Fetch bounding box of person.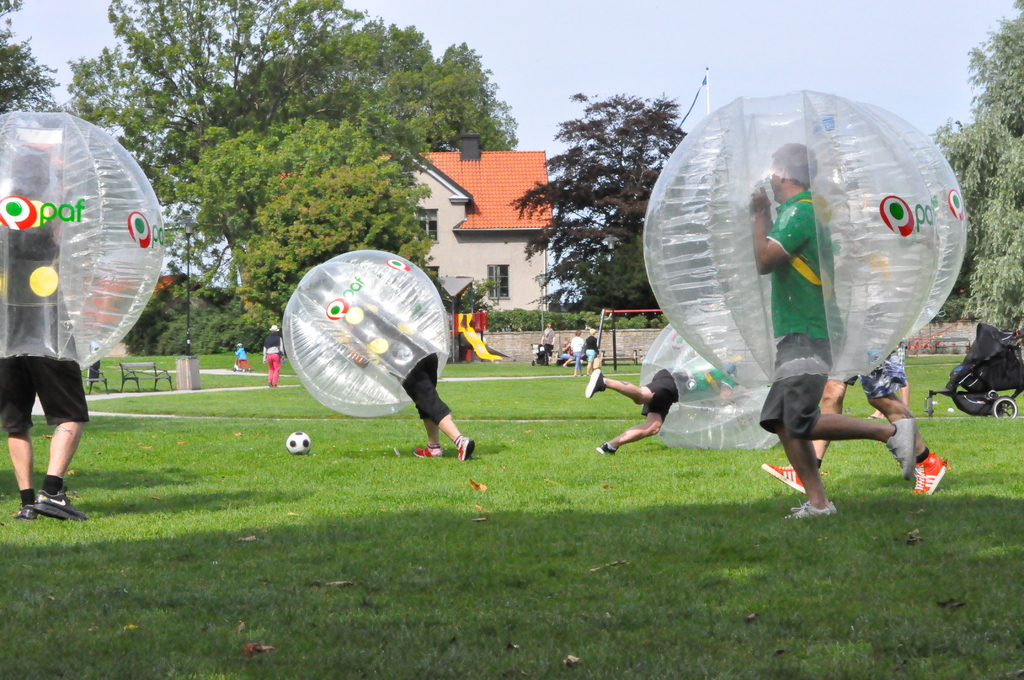
Bbox: [x1=554, y1=337, x2=576, y2=369].
